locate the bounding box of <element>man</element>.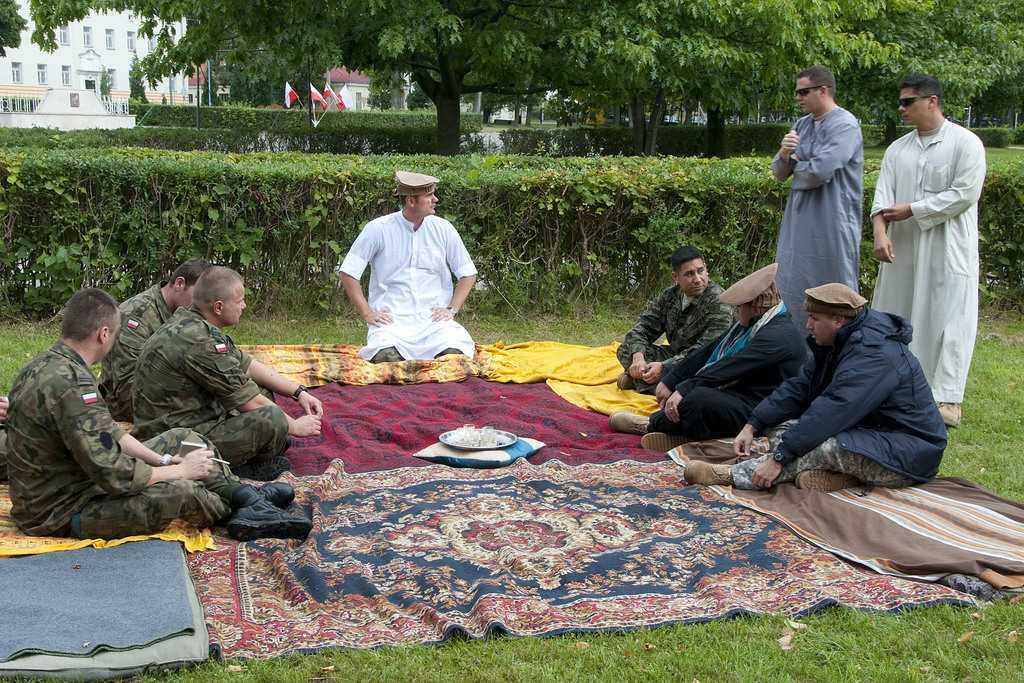
Bounding box: box=[131, 266, 326, 480].
